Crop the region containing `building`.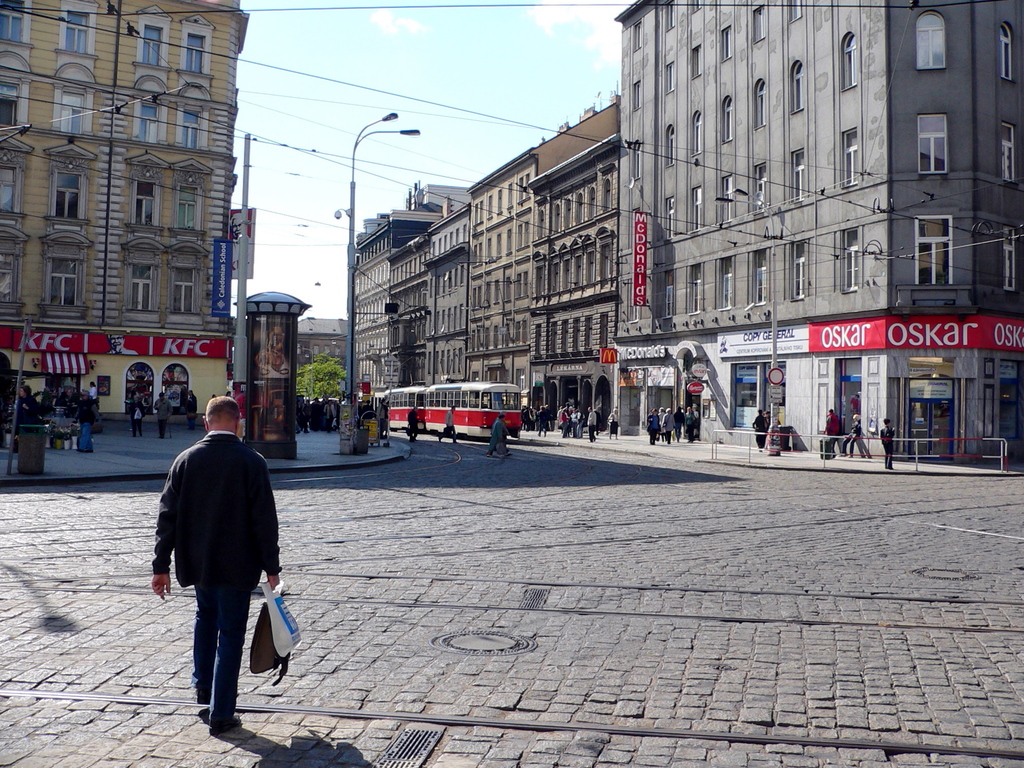
Crop region: <box>0,0,253,417</box>.
